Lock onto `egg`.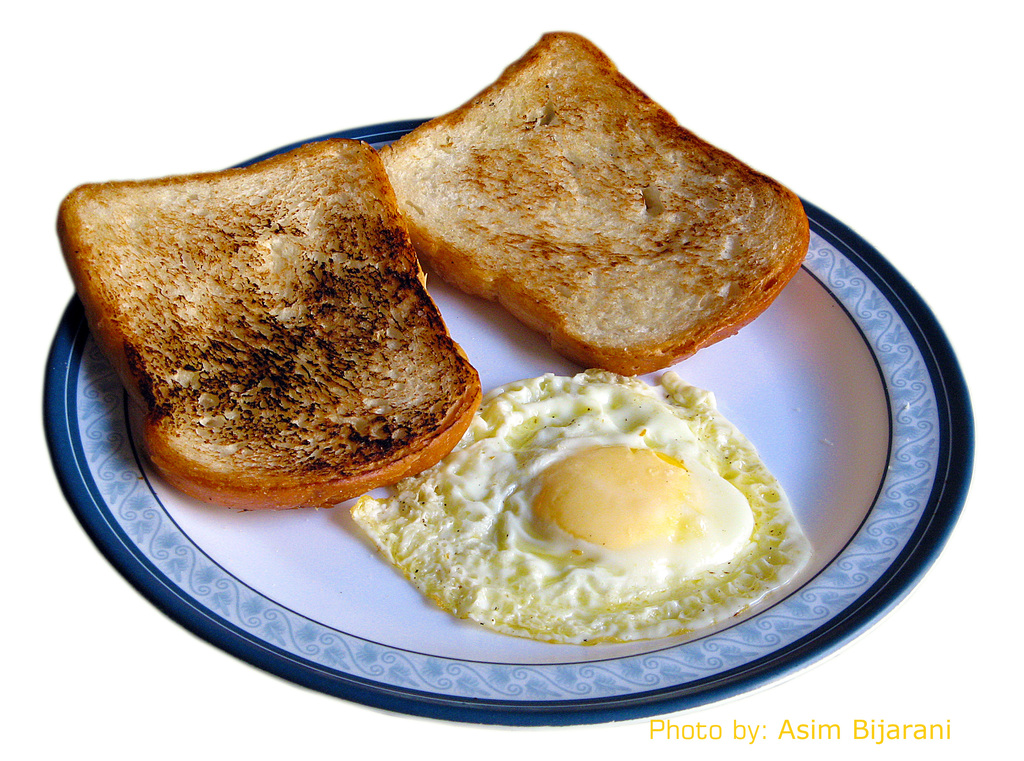
Locked: bbox=(348, 367, 812, 646).
